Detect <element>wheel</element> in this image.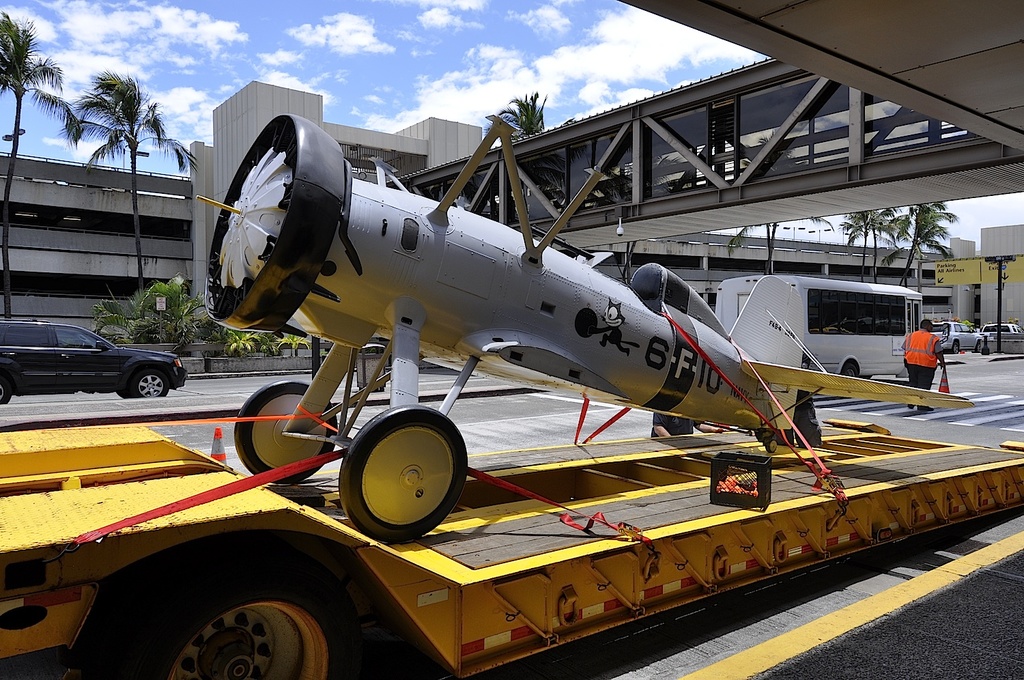
Detection: <box>136,360,175,404</box>.
